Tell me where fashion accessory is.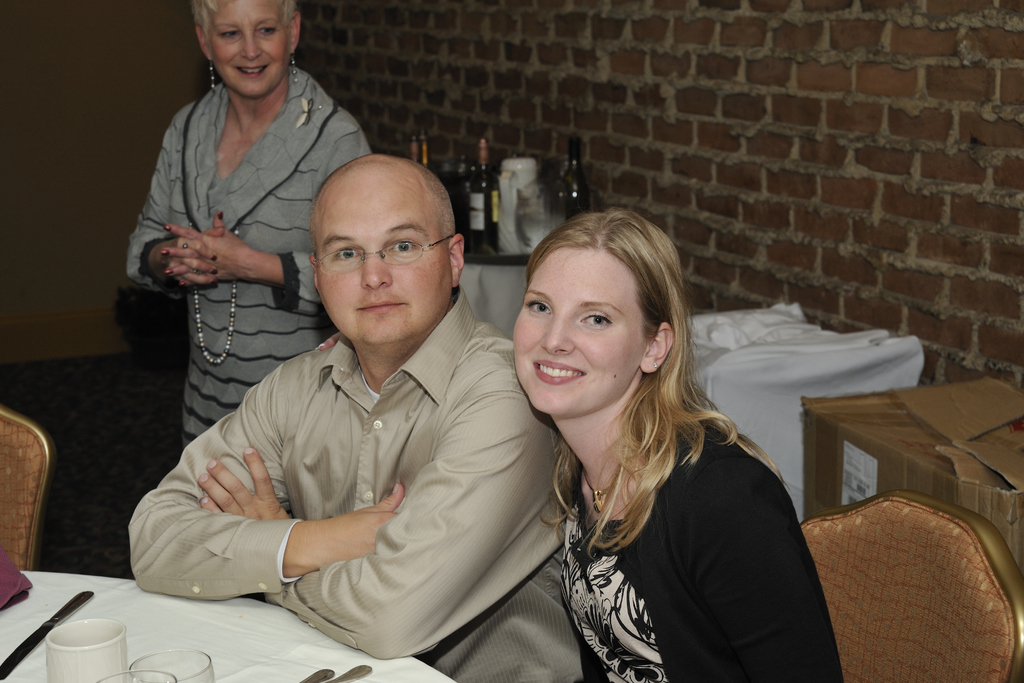
fashion accessory is at pyautogui.locateOnScreen(287, 47, 301, 86).
